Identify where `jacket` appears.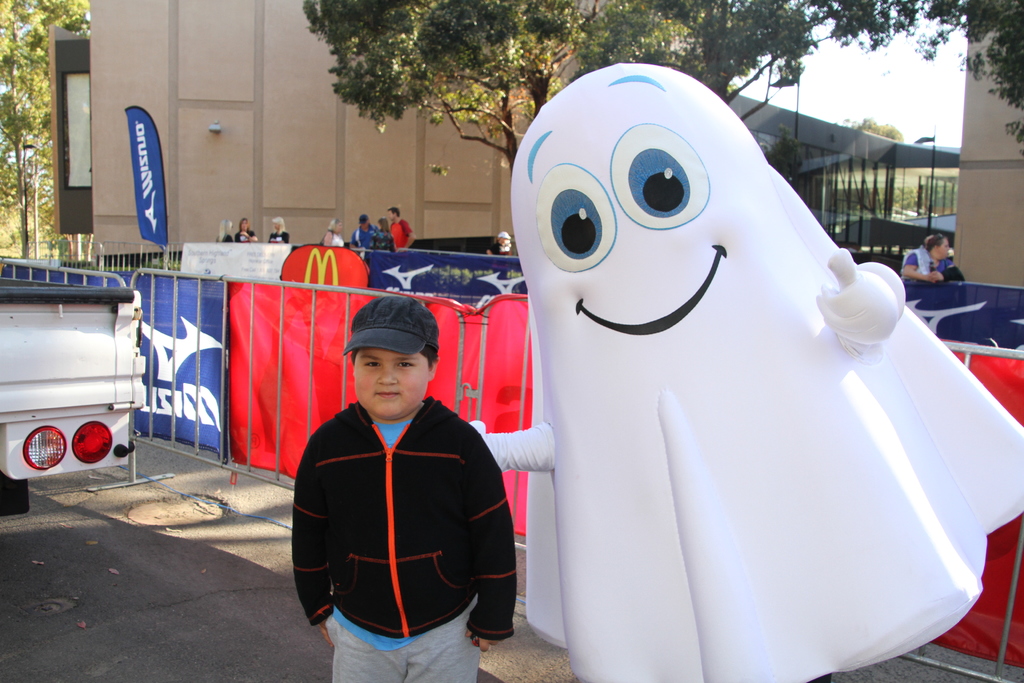
Appears at left=390, top=214, right=404, bottom=249.
